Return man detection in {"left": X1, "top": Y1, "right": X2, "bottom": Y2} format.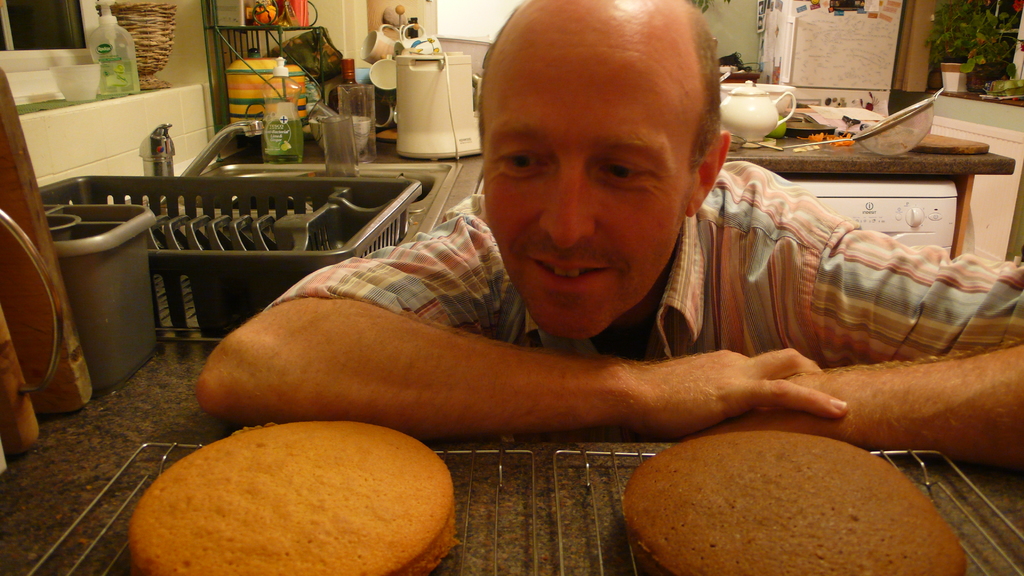
{"left": 156, "top": 9, "right": 1000, "bottom": 506}.
